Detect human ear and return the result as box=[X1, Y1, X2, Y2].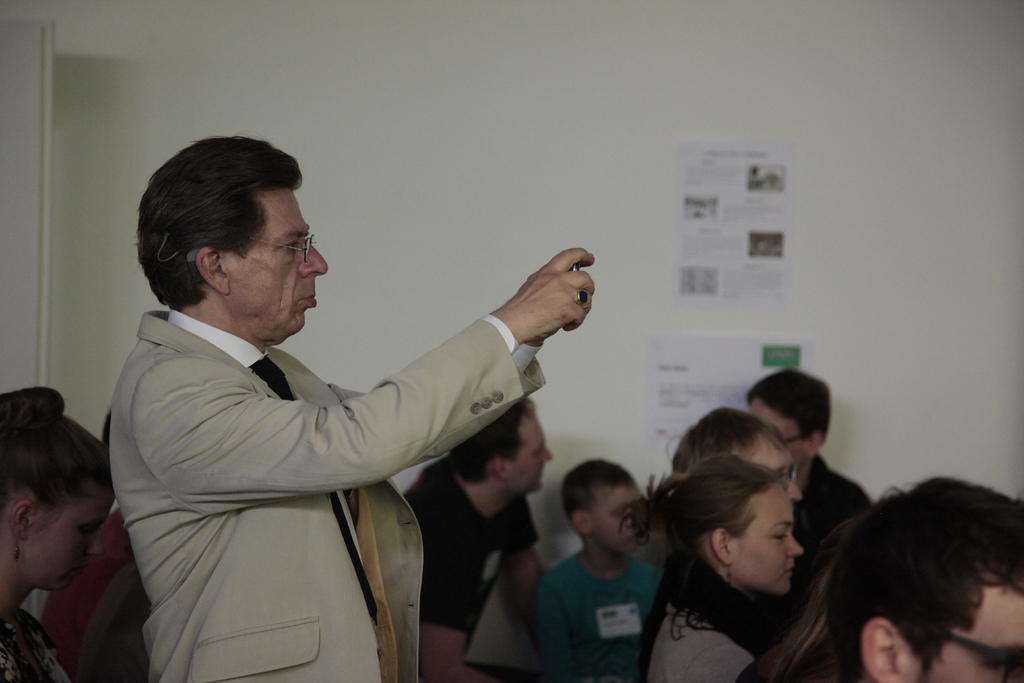
box=[570, 509, 589, 533].
